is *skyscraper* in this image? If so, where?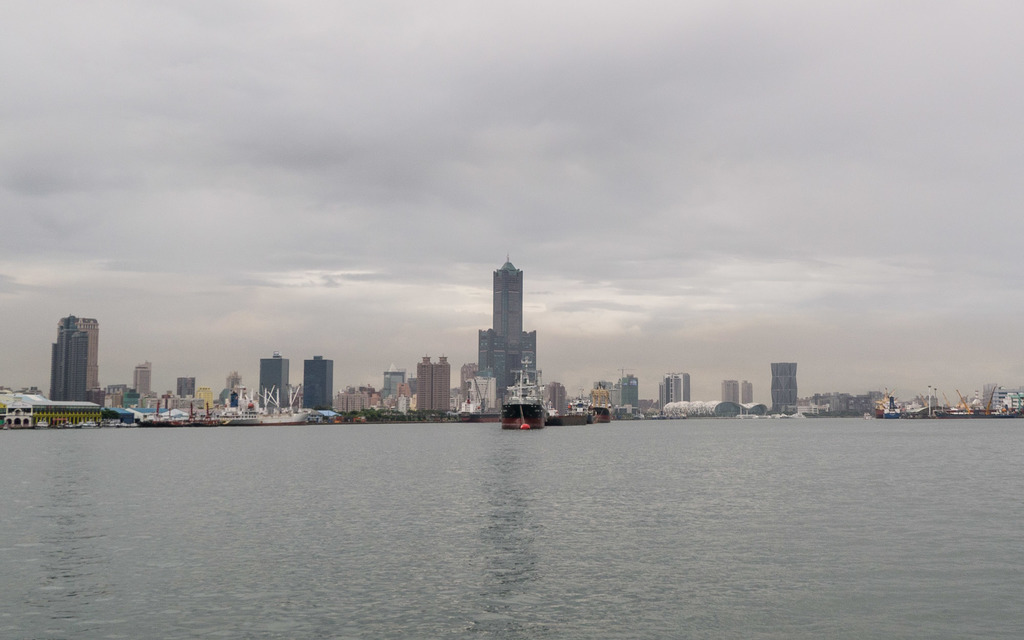
Yes, at 48 312 103 411.
